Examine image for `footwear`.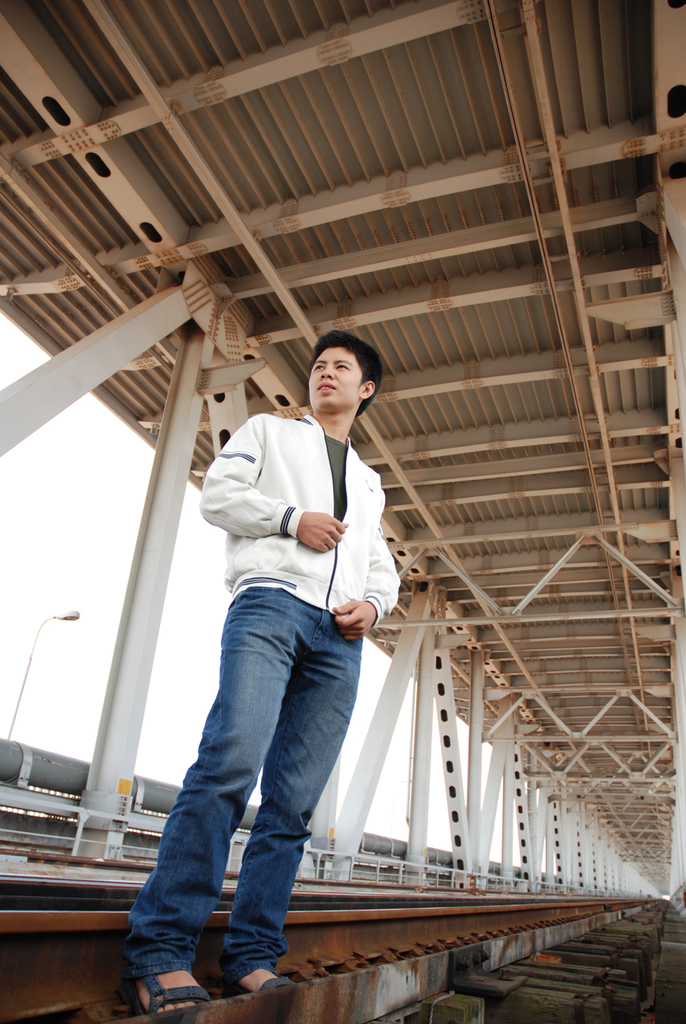
Examination result: region(119, 971, 228, 1023).
